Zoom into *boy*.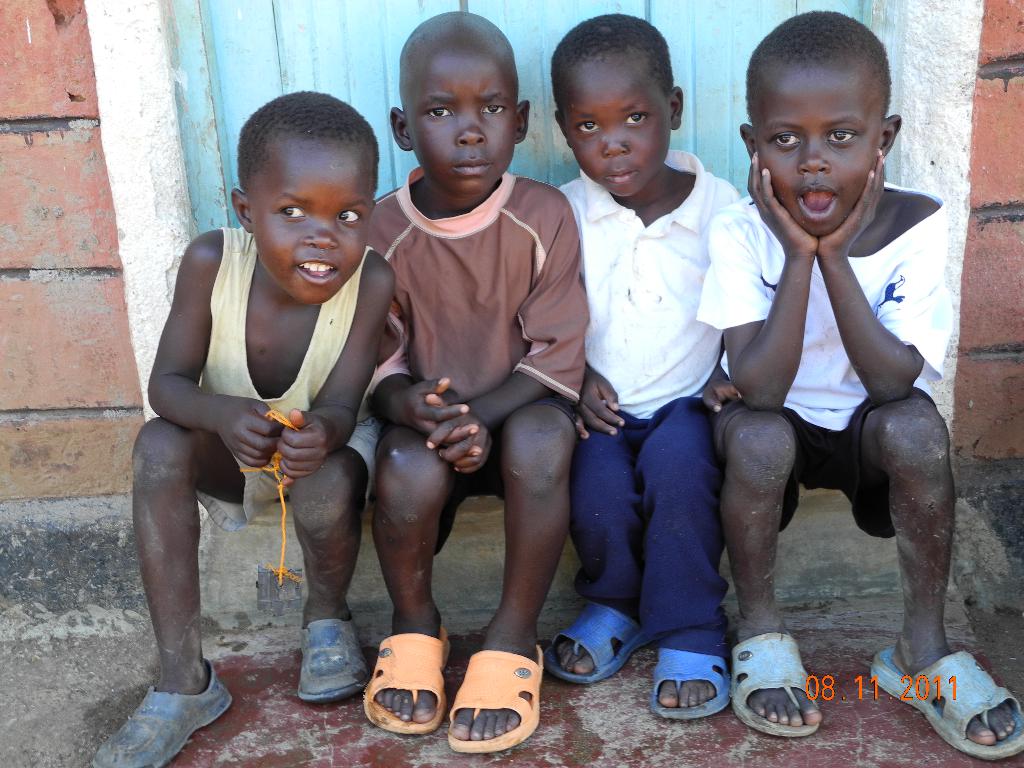
Zoom target: [694, 8, 1023, 758].
